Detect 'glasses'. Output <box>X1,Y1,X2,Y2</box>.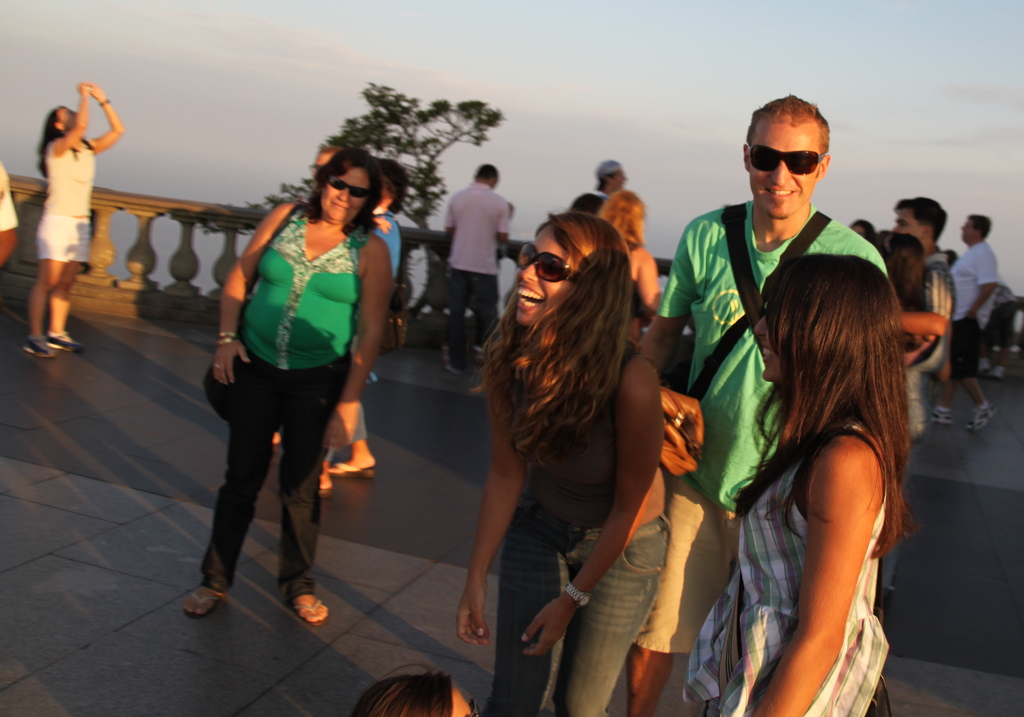
<box>461,696,486,716</box>.
